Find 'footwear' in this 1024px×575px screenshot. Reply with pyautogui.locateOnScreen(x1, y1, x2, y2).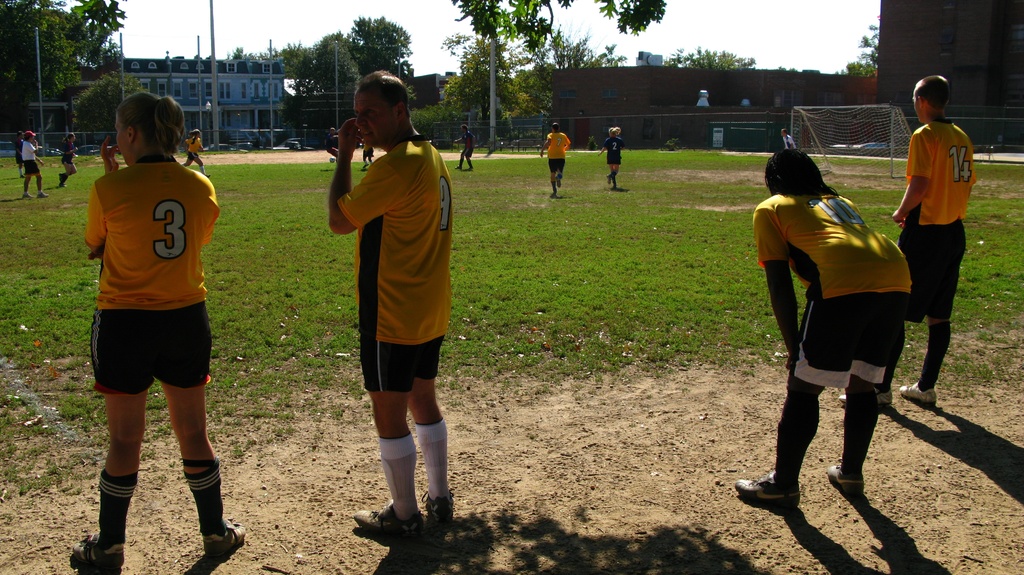
pyautogui.locateOnScreen(351, 500, 420, 547).
